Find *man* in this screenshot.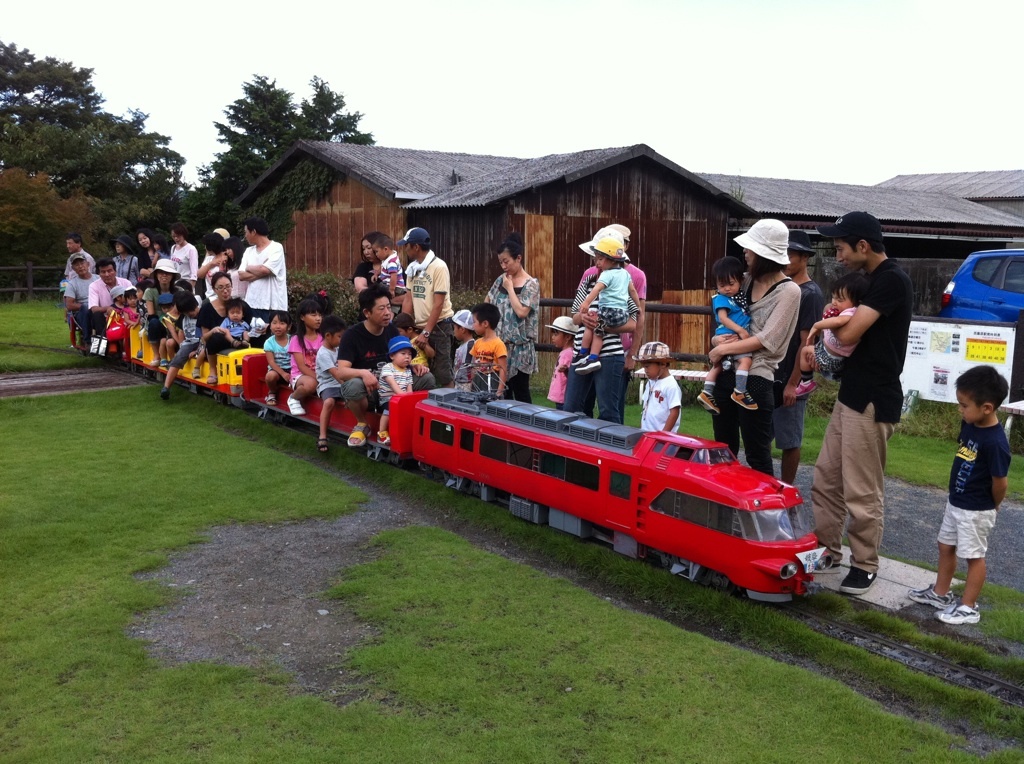
The bounding box for *man* is (x1=826, y1=248, x2=932, y2=564).
